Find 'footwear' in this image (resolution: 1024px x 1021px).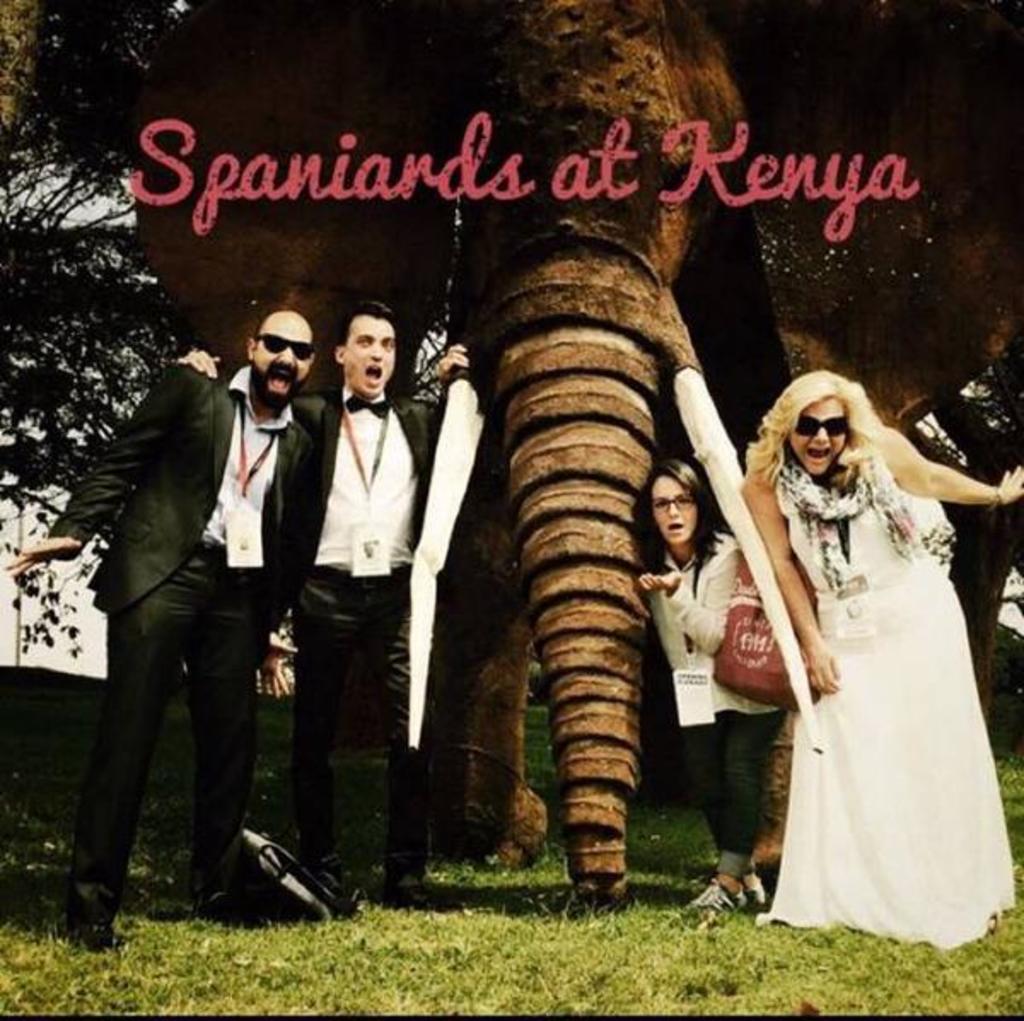
box=[686, 878, 744, 919].
